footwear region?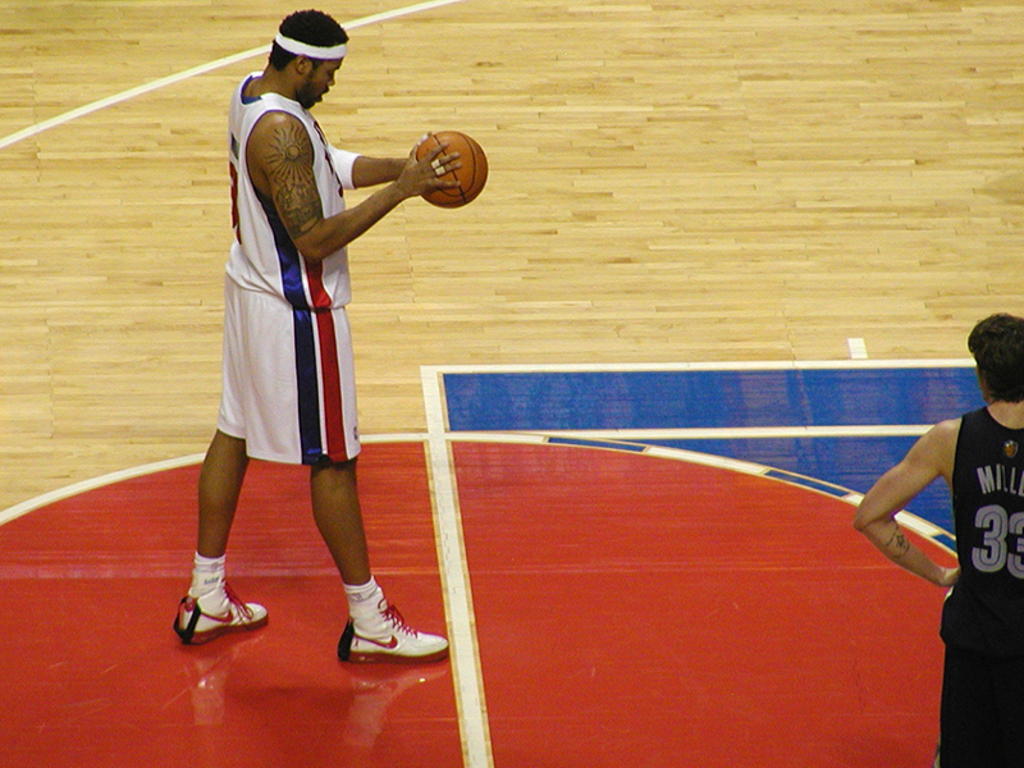
region(173, 575, 271, 657)
